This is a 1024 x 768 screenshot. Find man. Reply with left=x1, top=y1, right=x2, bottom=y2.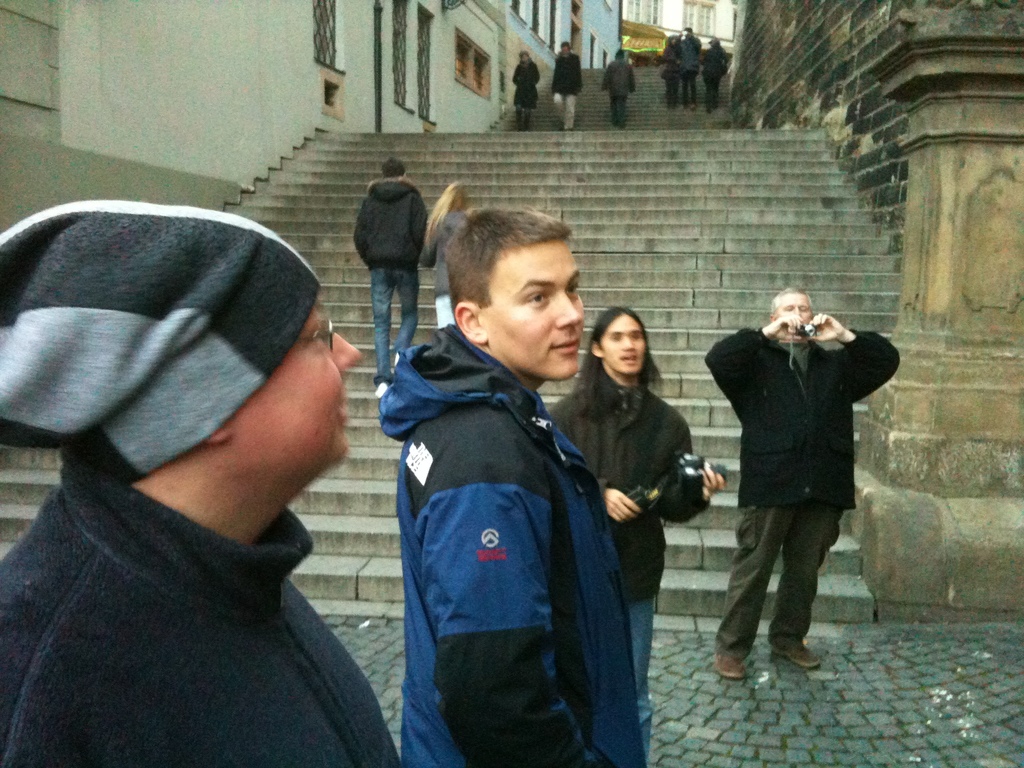
left=397, top=197, right=649, bottom=767.
